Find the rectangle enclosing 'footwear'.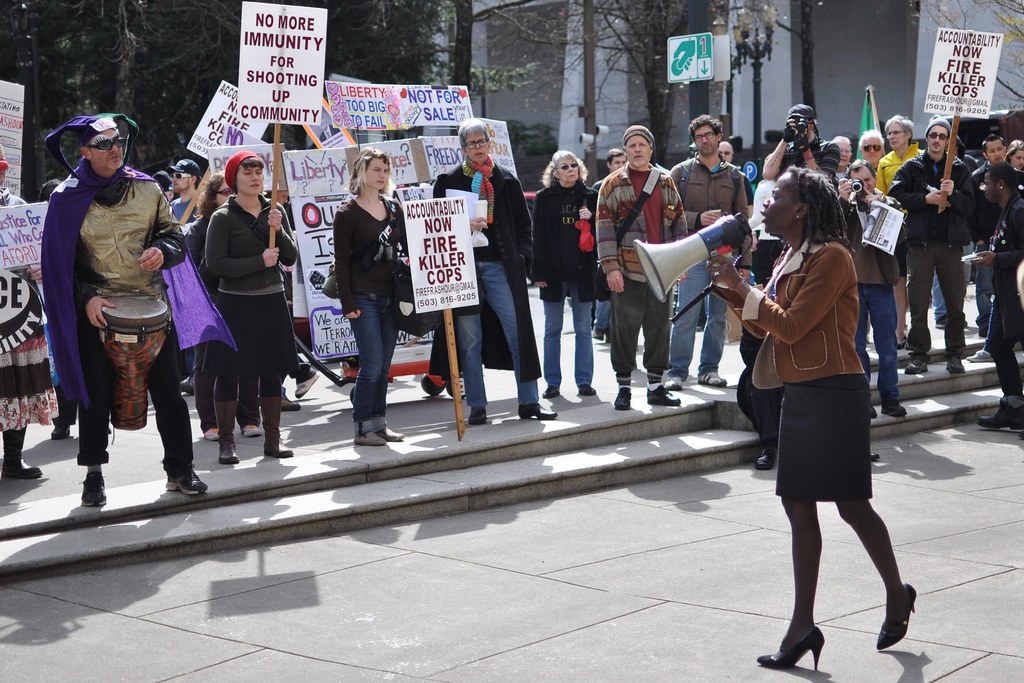
crop(542, 383, 558, 399).
